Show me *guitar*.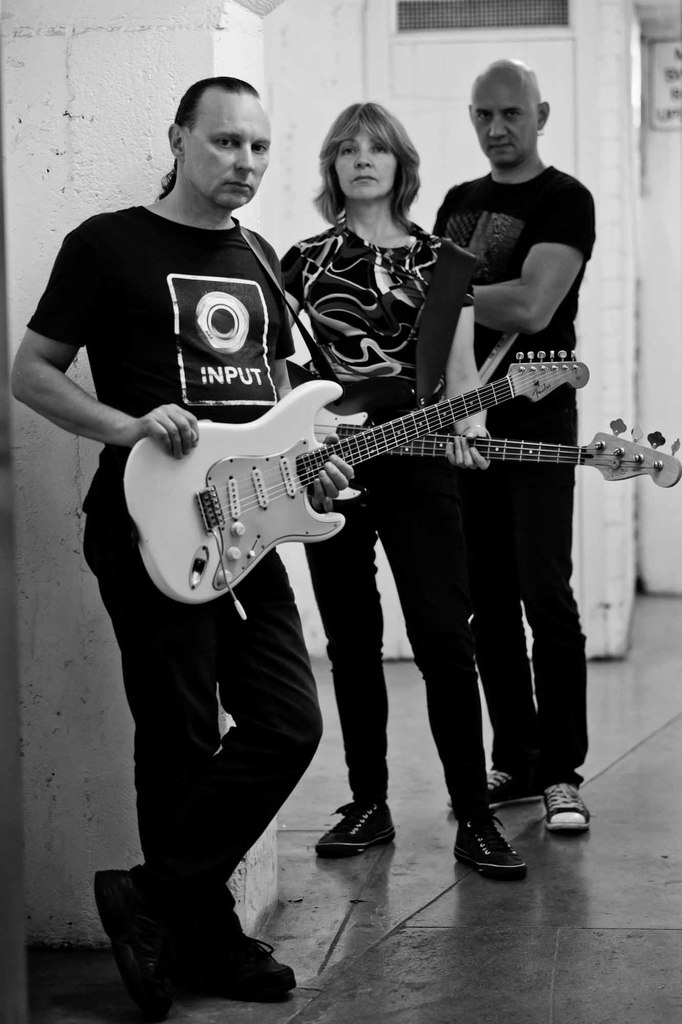
*guitar* is here: [x1=273, y1=384, x2=681, y2=522].
